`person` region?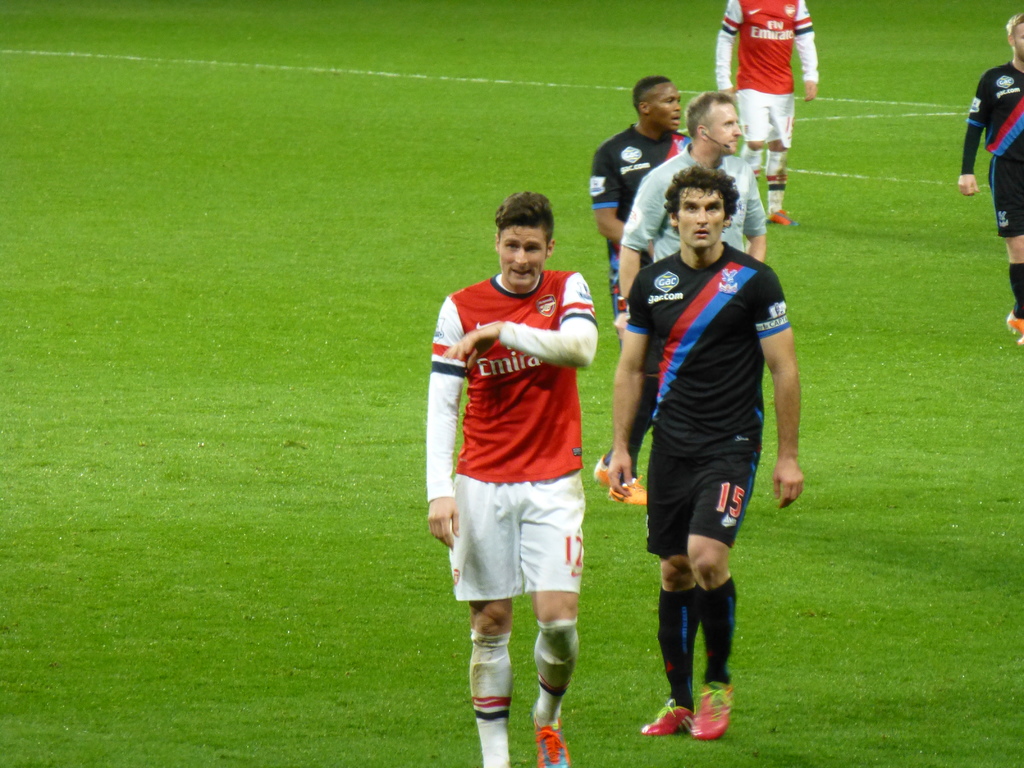
left=619, top=152, right=793, bottom=758
